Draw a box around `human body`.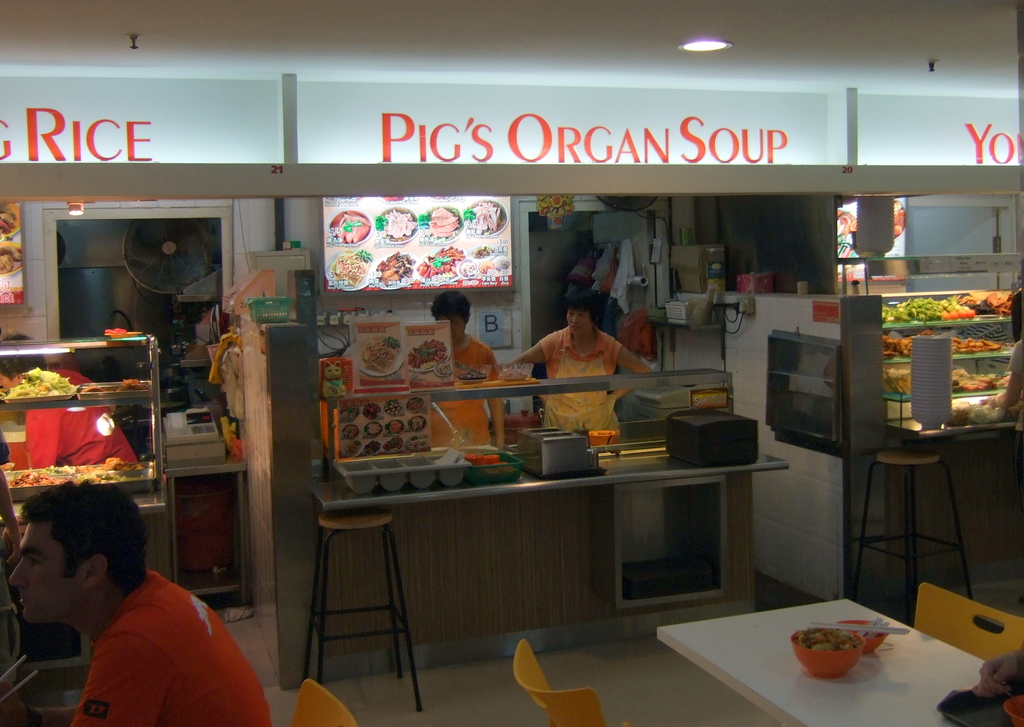
bbox=(22, 368, 138, 472).
